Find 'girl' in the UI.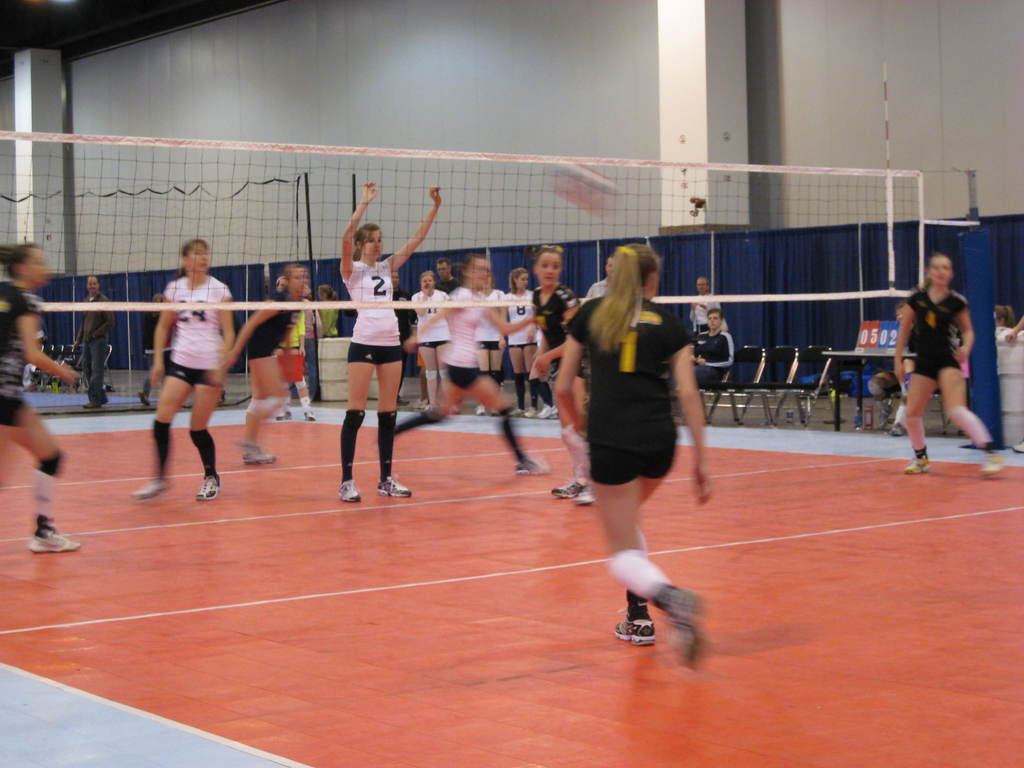
UI element at (x1=890, y1=257, x2=1005, y2=477).
